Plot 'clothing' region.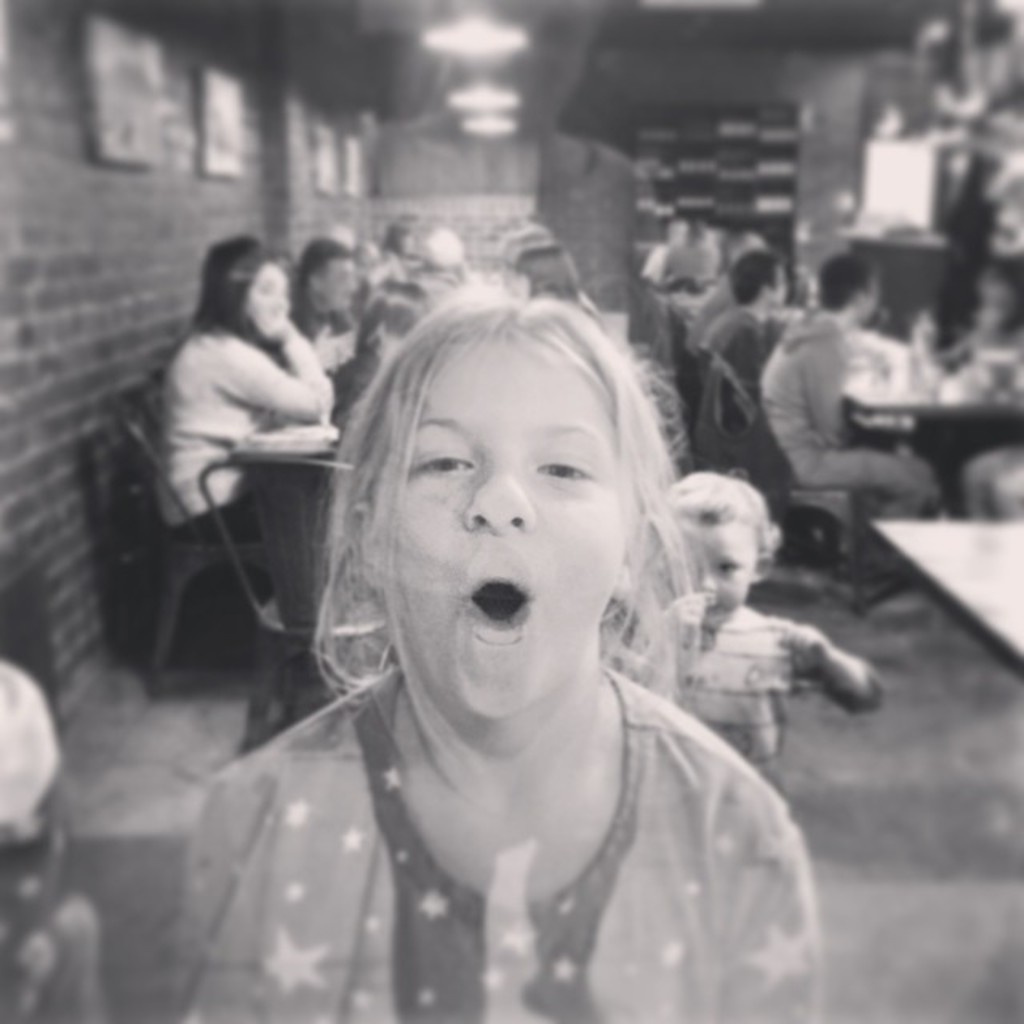
Plotted at rect(147, 322, 338, 613).
